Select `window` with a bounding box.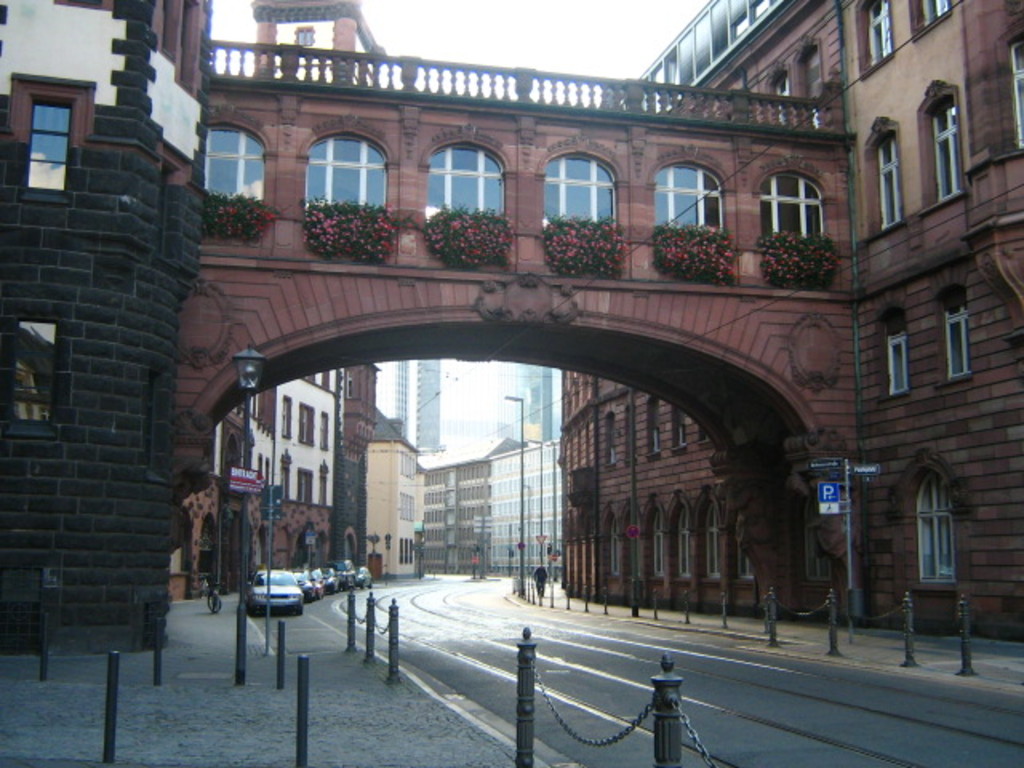
crop(640, 155, 726, 232).
